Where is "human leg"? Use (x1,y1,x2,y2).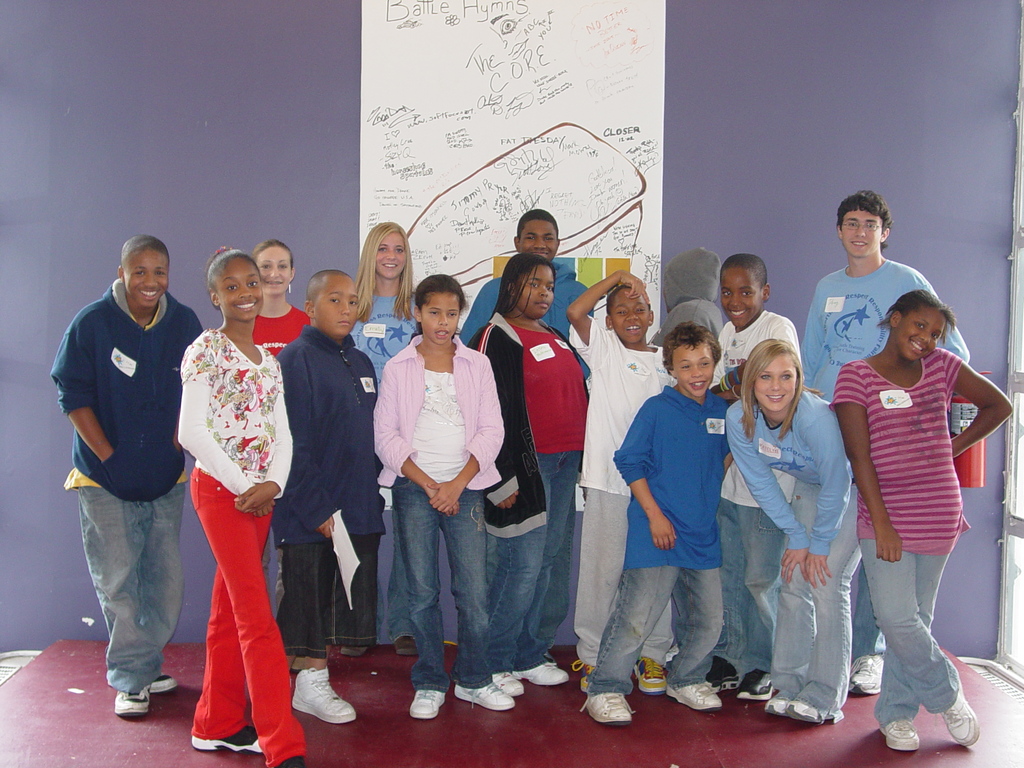
(749,507,776,682).
